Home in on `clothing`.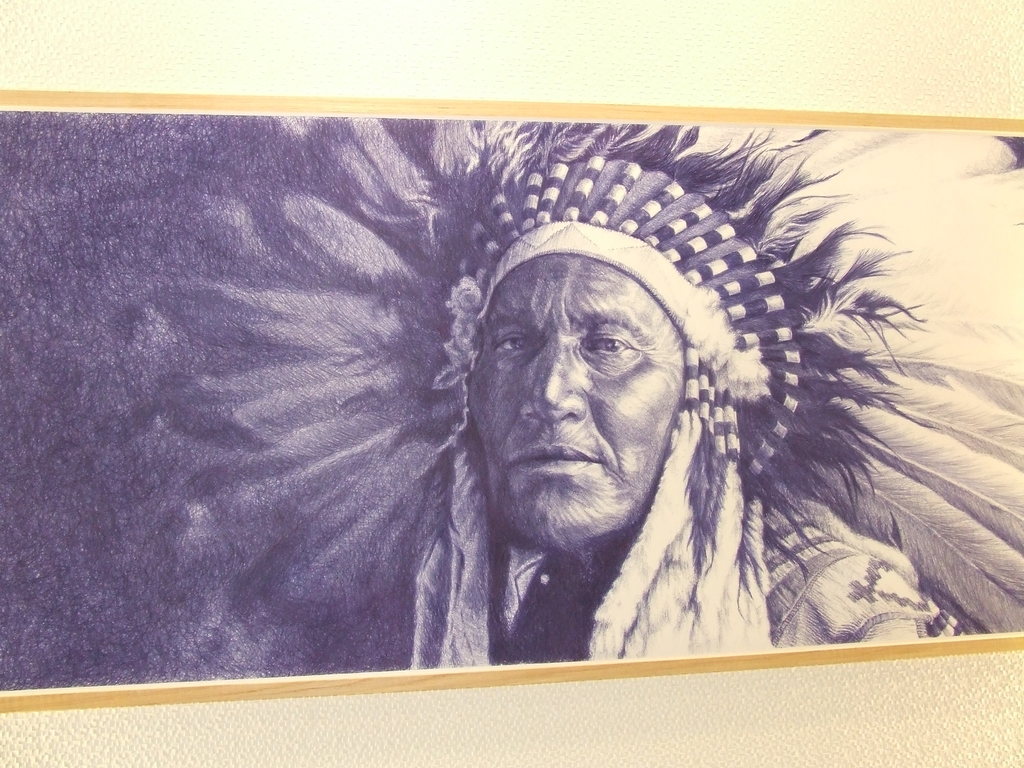
Homed in at [498, 500, 931, 661].
